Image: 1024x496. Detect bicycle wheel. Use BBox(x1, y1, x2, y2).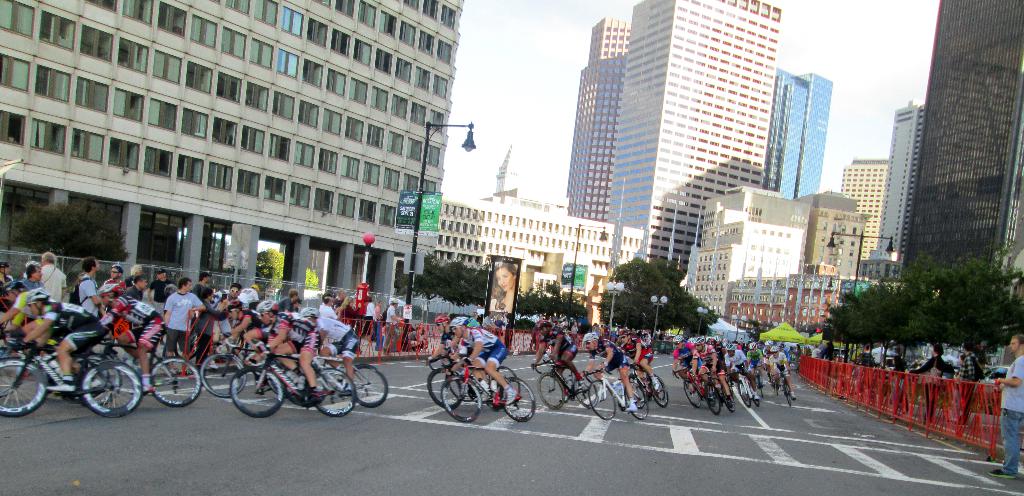
BBox(436, 372, 480, 421).
